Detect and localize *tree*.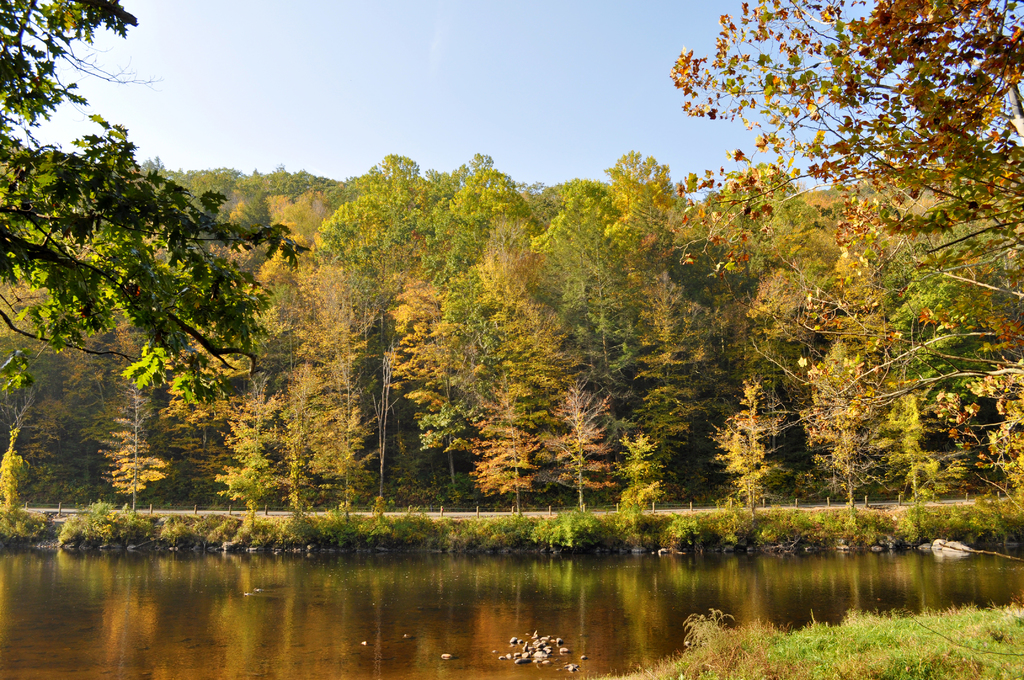
Localized at {"x1": 803, "y1": 384, "x2": 885, "y2": 513}.
